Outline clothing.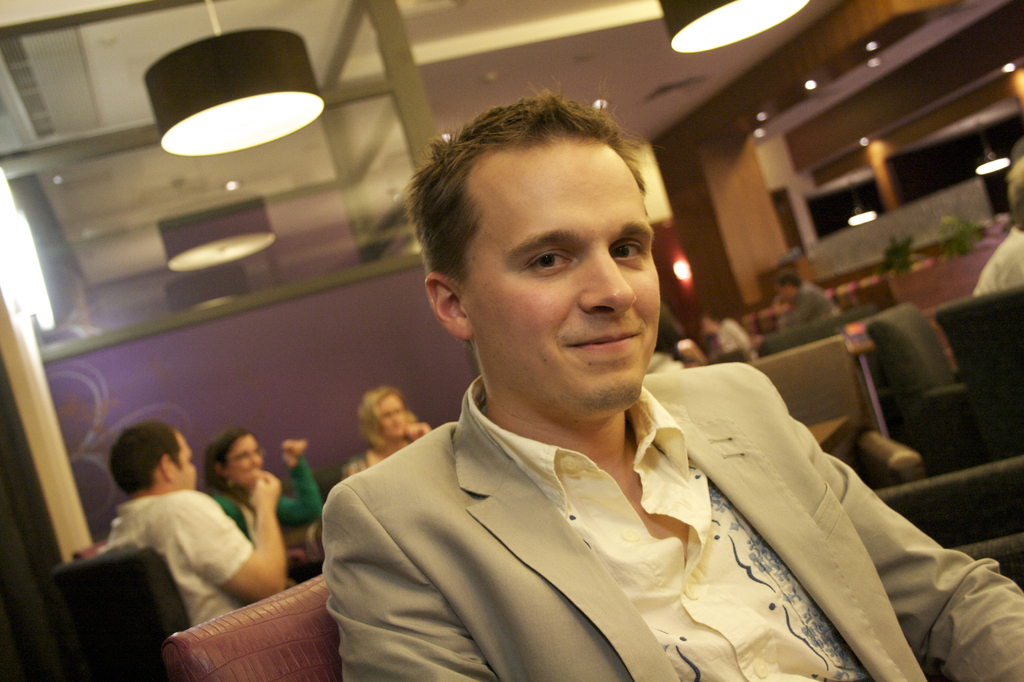
Outline: [104, 491, 255, 632].
